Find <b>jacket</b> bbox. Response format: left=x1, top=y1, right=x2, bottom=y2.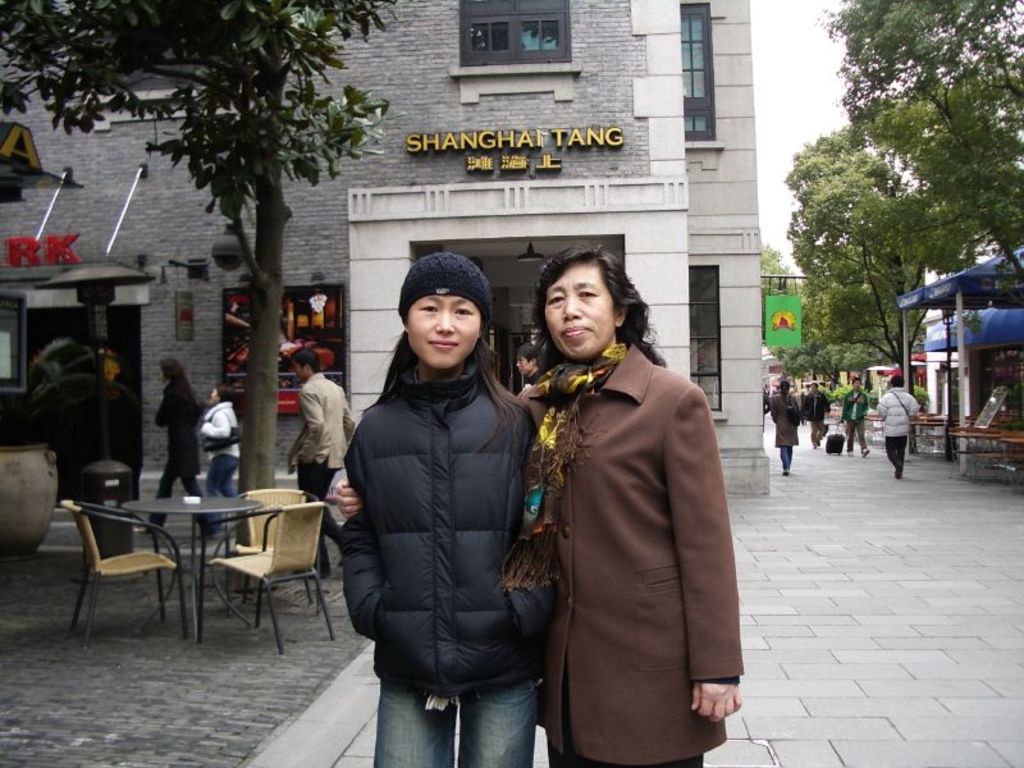
left=506, top=274, right=733, bottom=726.
